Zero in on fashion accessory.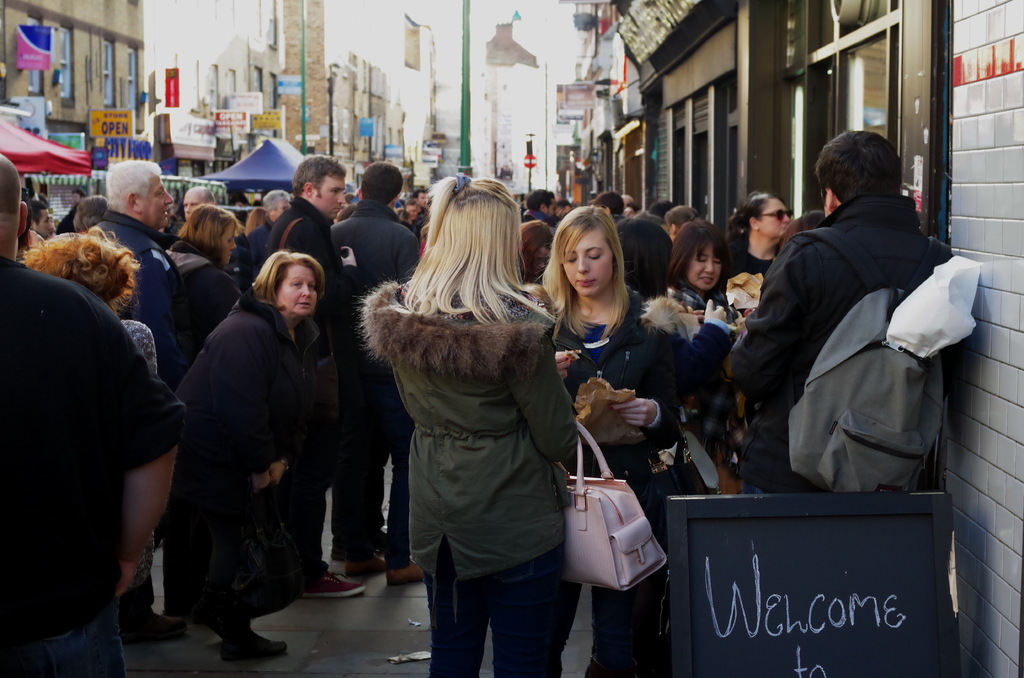
Zeroed in: box=[454, 172, 472, 192].
